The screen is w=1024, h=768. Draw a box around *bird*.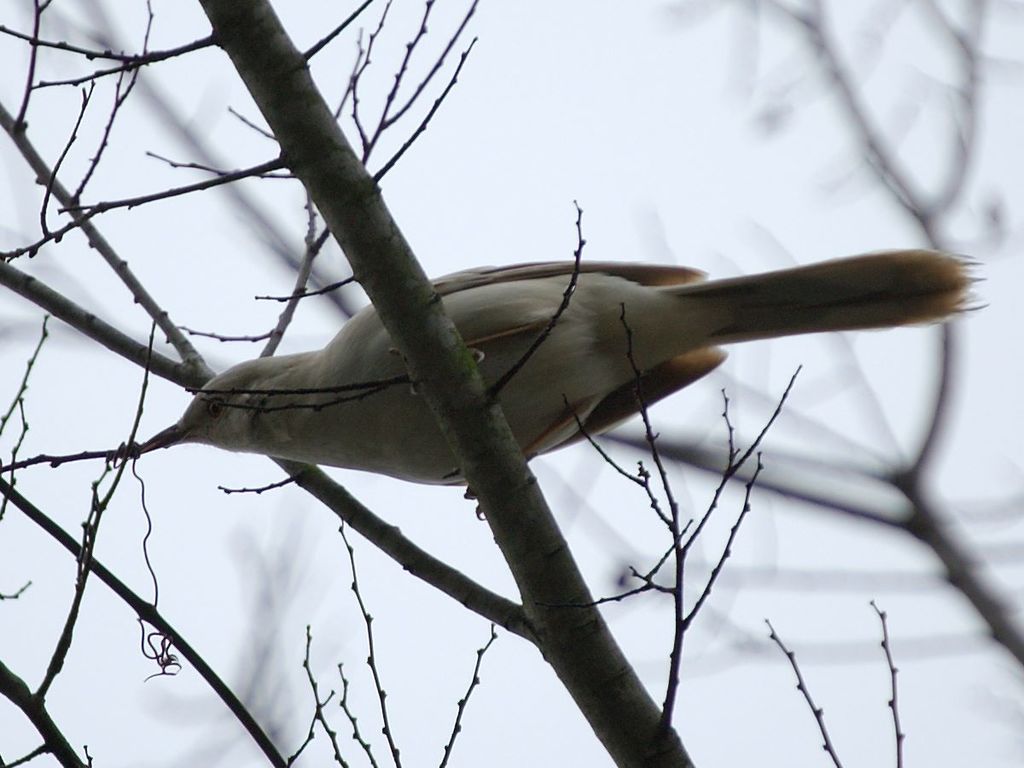
Rect(103, 218, 963, 536).
